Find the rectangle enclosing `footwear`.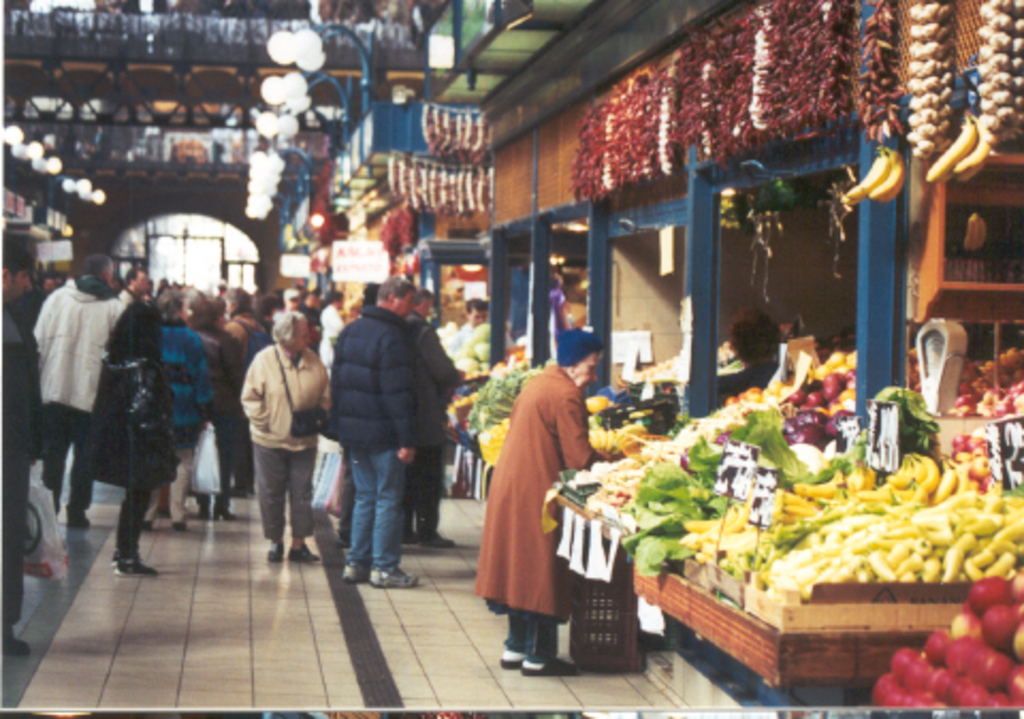
select_region(286, 540, 318, 557).
